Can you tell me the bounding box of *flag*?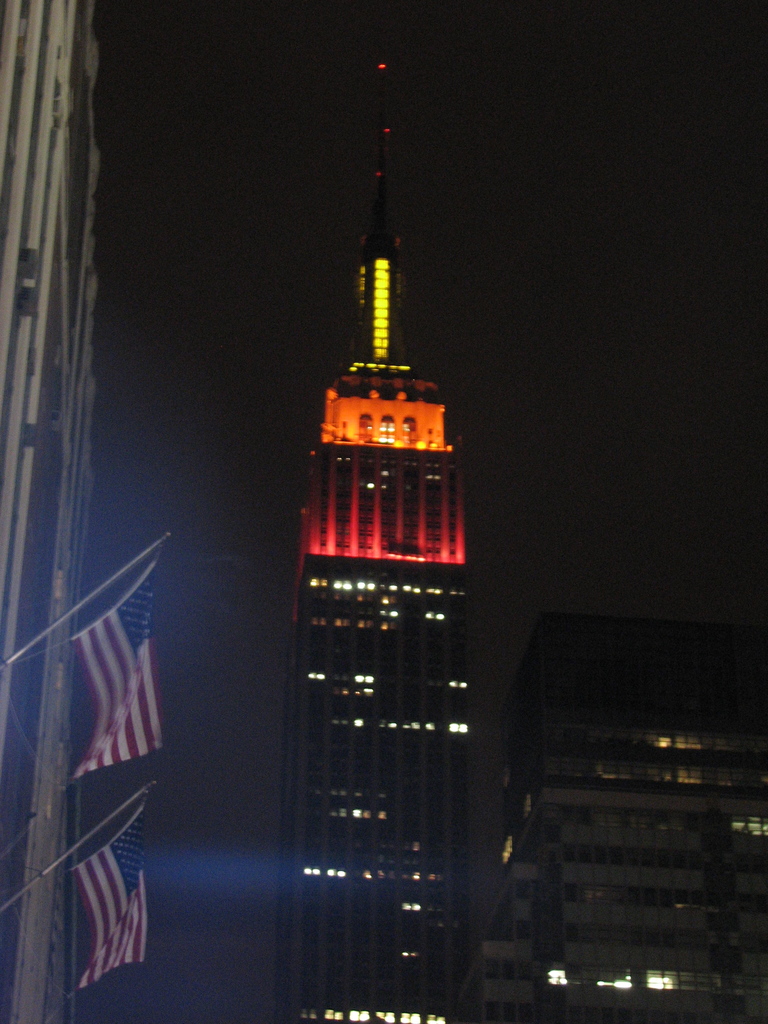
box=[68, 563, 166, 776].
